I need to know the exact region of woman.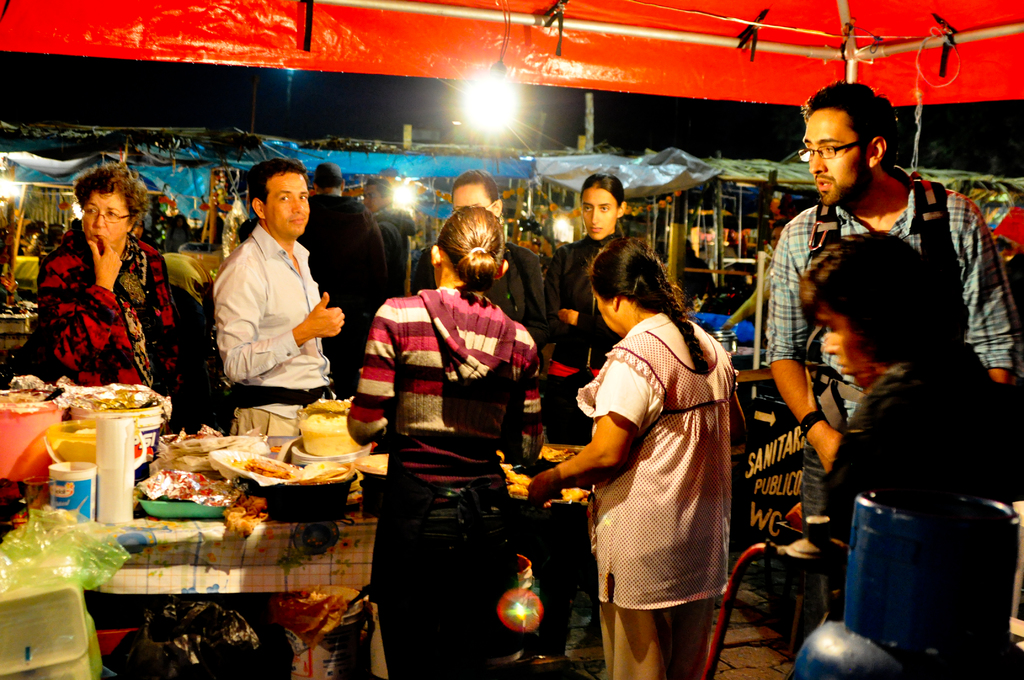
Region: crop(797, 232, 1023, 679).
